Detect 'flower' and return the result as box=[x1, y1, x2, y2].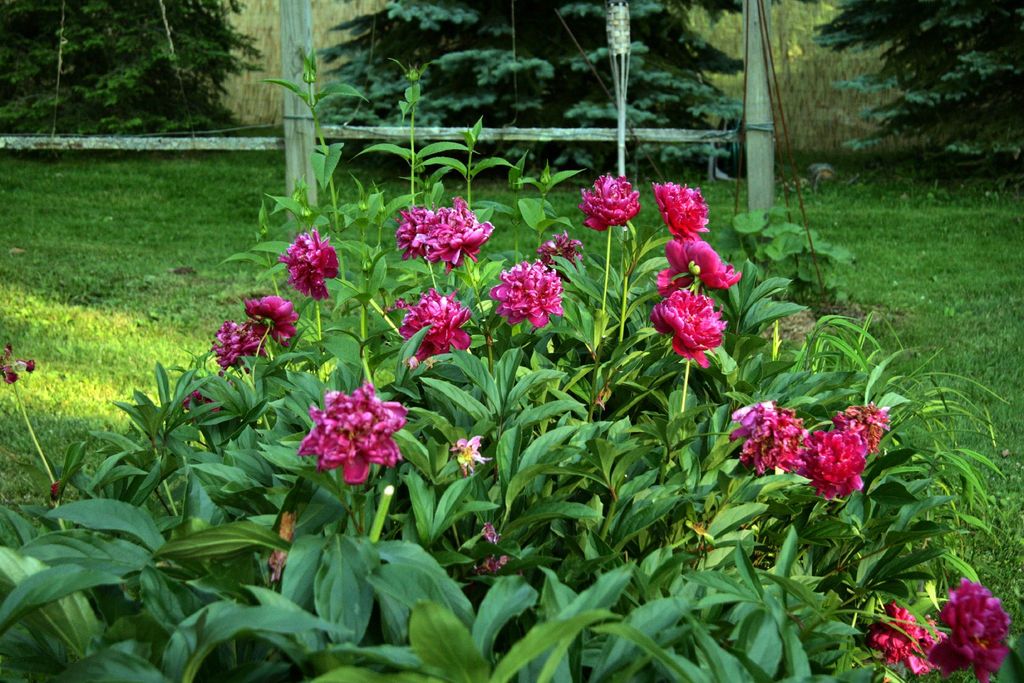
box=[534, 231, 577, 278].
